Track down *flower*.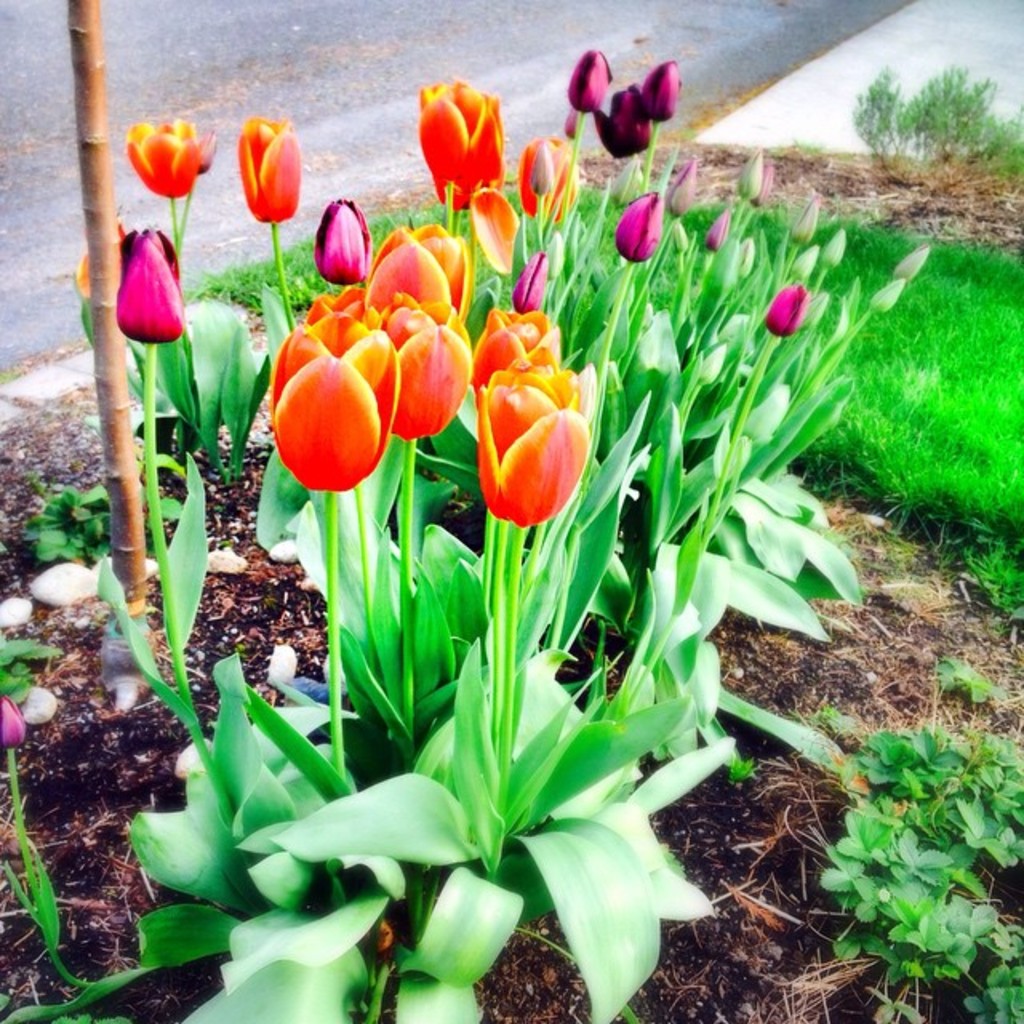
Tracked to [312,190,378,277].
